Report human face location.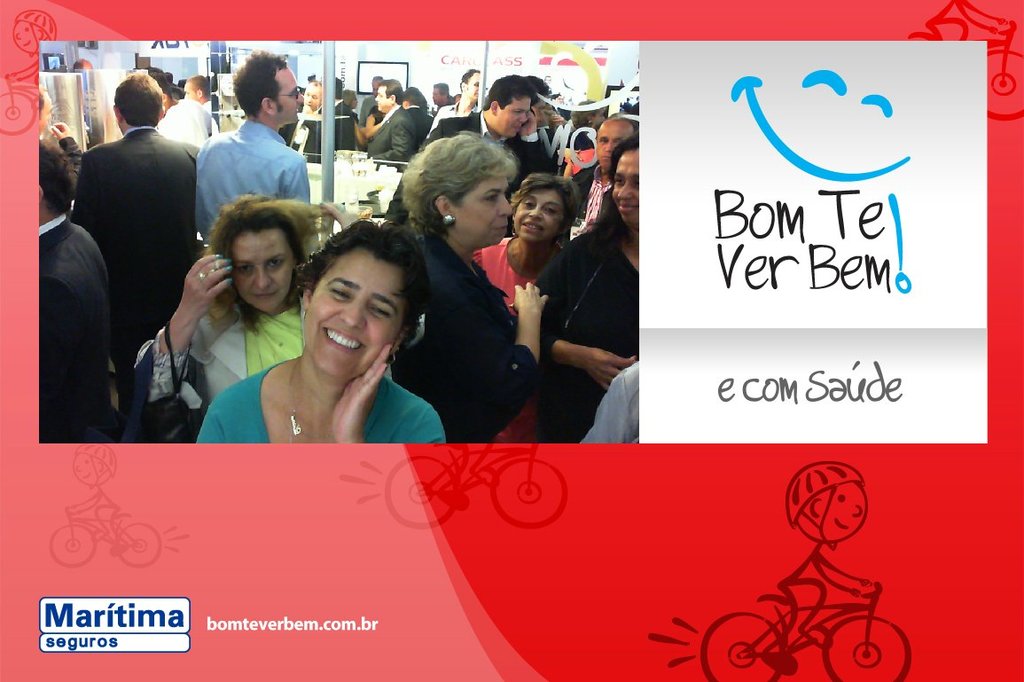
Report: Rect(73, 451, 100, 485).
